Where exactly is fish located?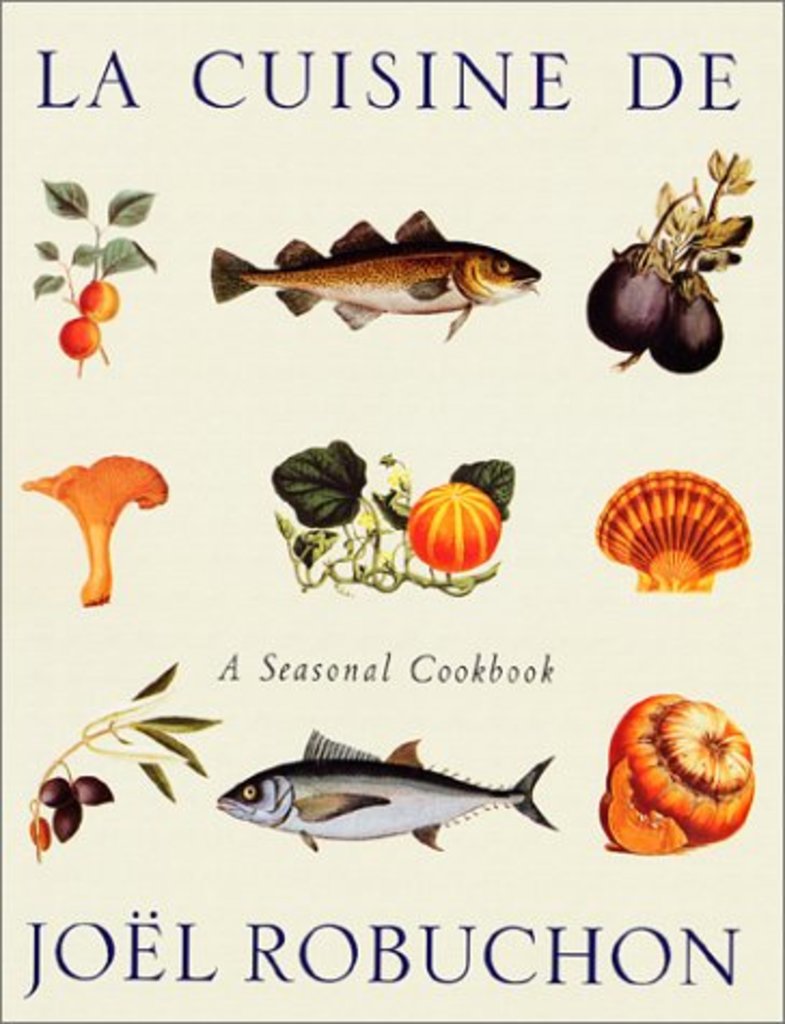
Its bounding box is bbox=(205, 724, 554, 860).
